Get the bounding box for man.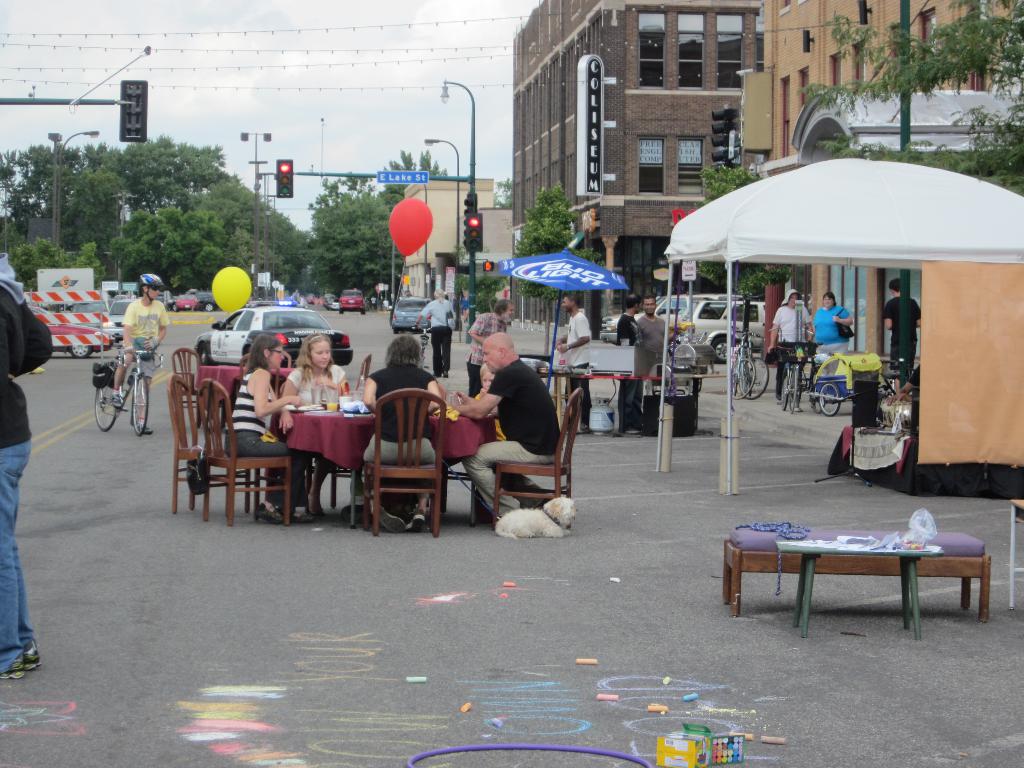
left=880, top=279, right=918, bottom=374.
